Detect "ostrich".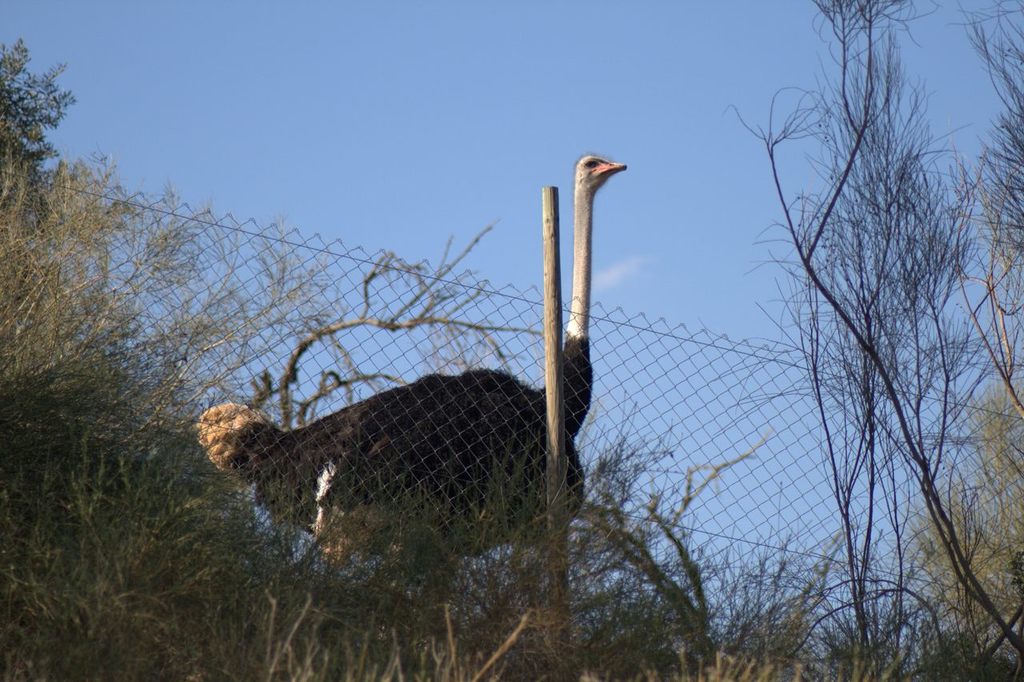
Detected at (195, 150, 628, 612).
